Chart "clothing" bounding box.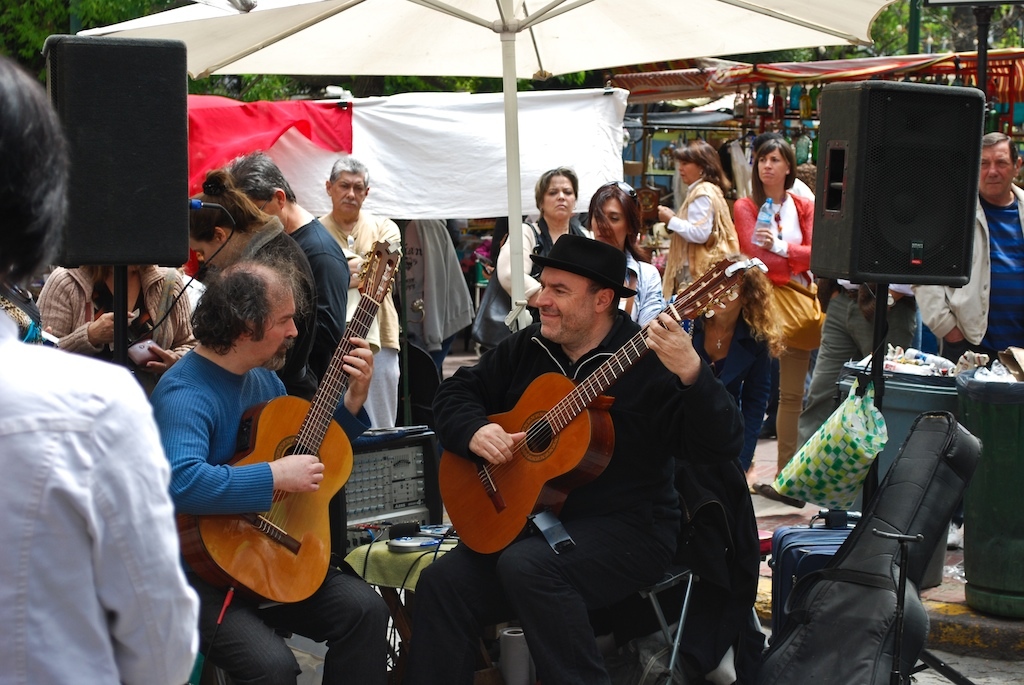
Charted: rect(225, 217, 320, 414).
